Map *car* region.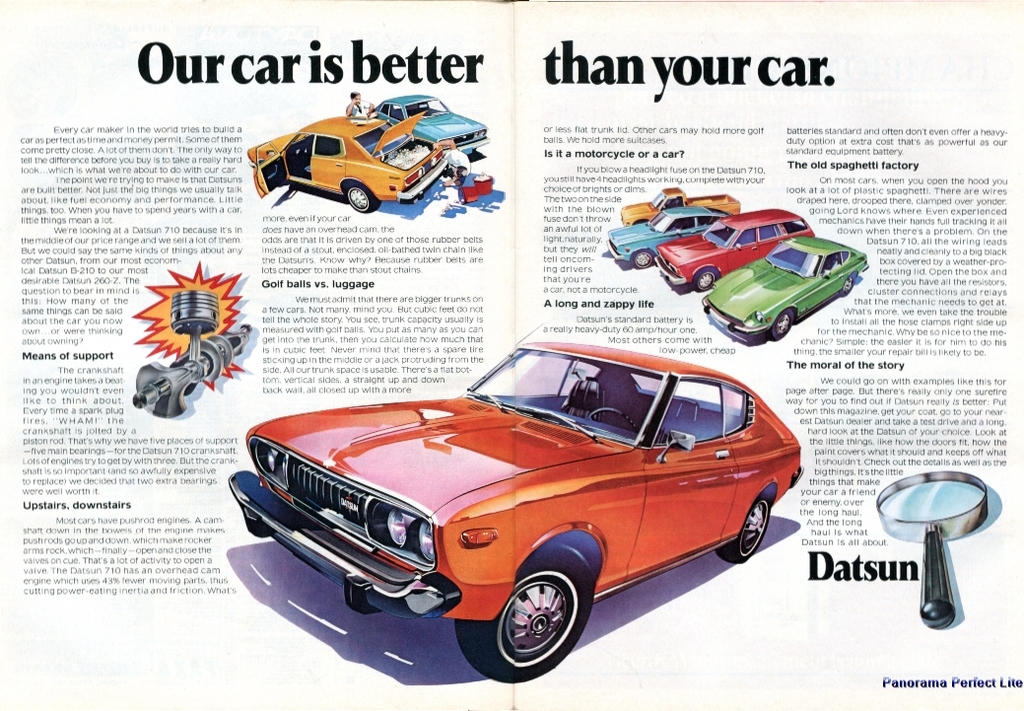
Mapped to <box>654,211,813,288</box>.
